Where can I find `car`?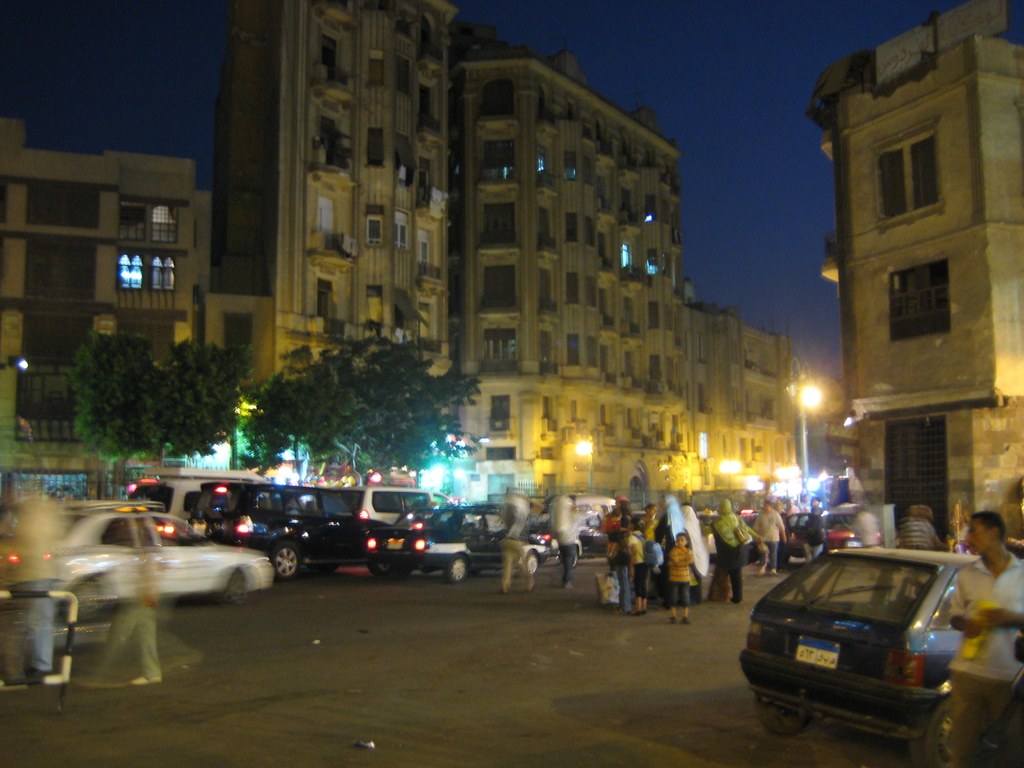
You can find it at [753,539,993,749].
